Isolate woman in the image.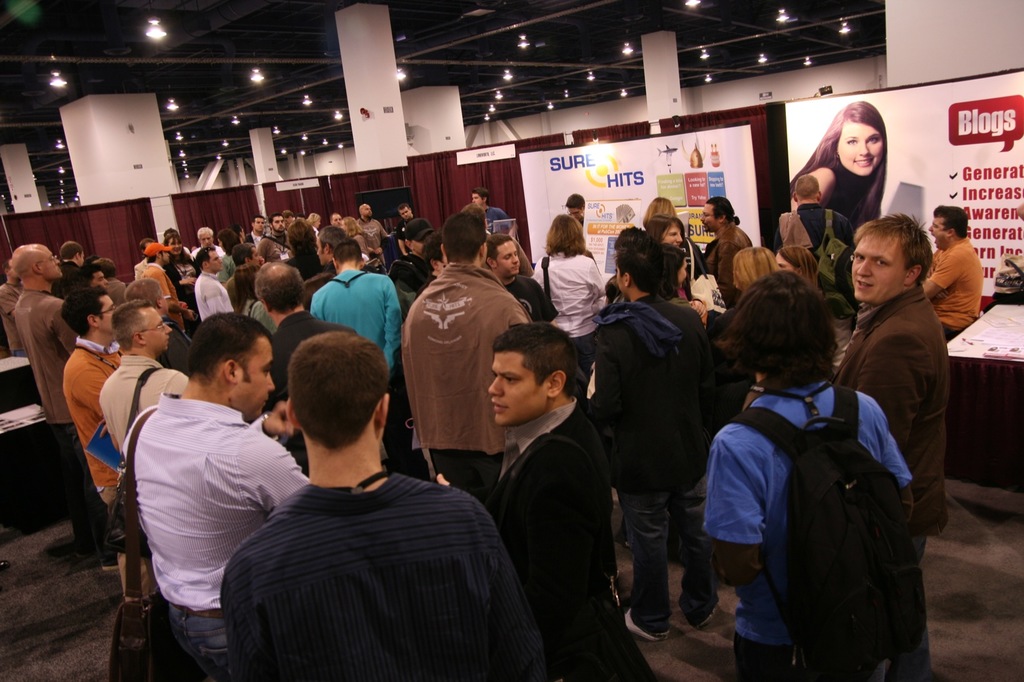
Isolated region: [308,212,323,244].
